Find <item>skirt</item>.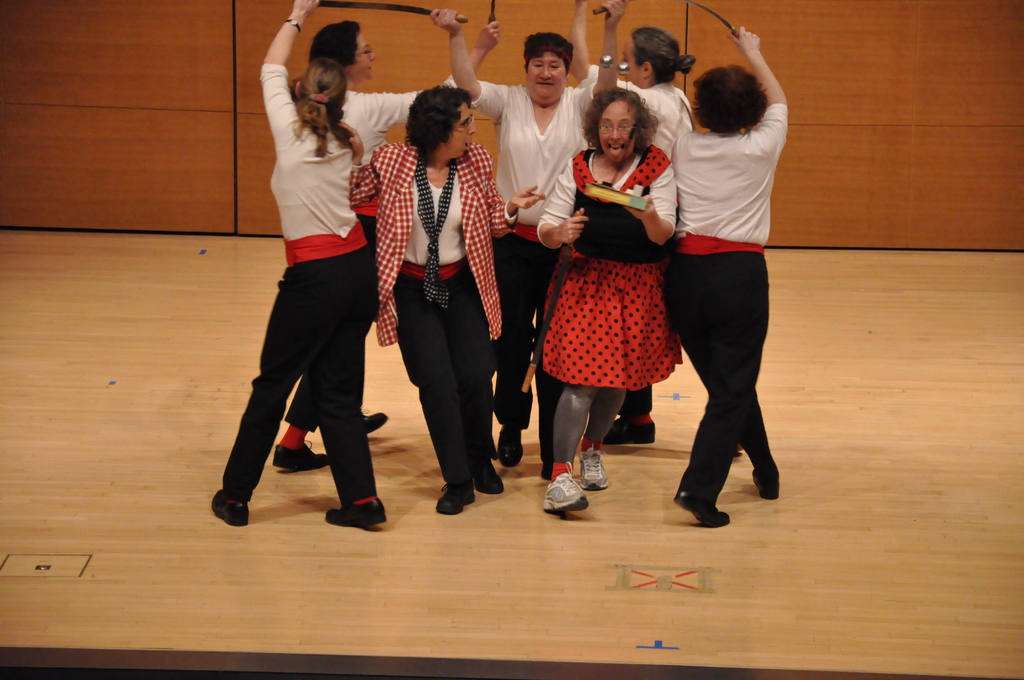
bbox(540, 245, 682, 392).
